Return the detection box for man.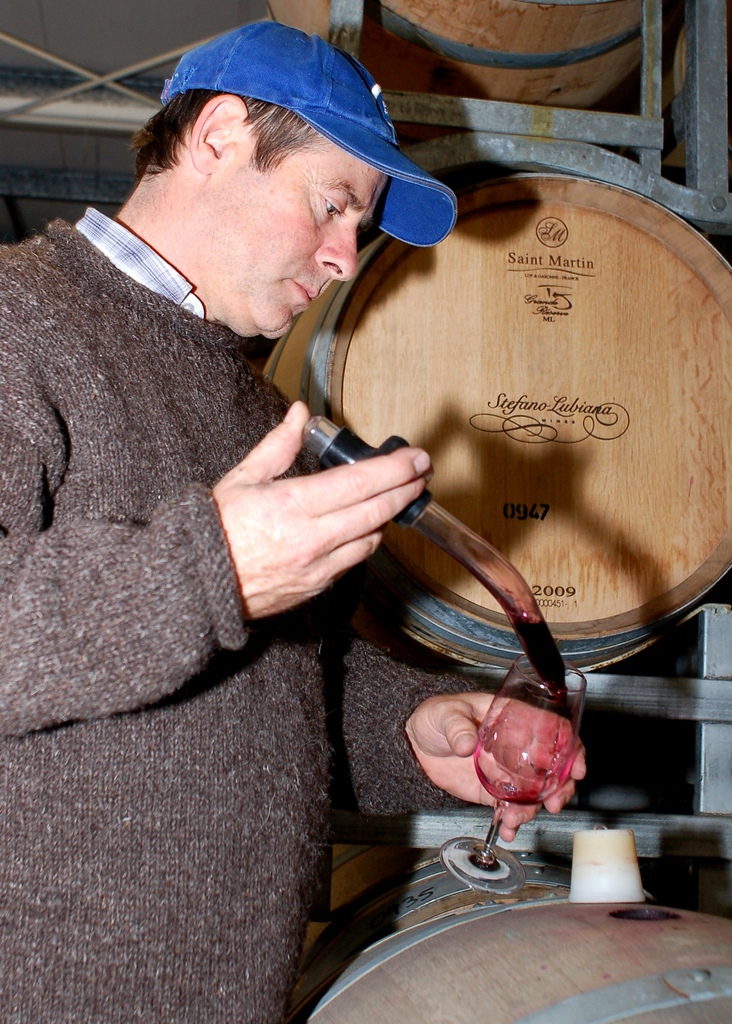
<bbox>0, 20, 589, 1023</bbox>.
